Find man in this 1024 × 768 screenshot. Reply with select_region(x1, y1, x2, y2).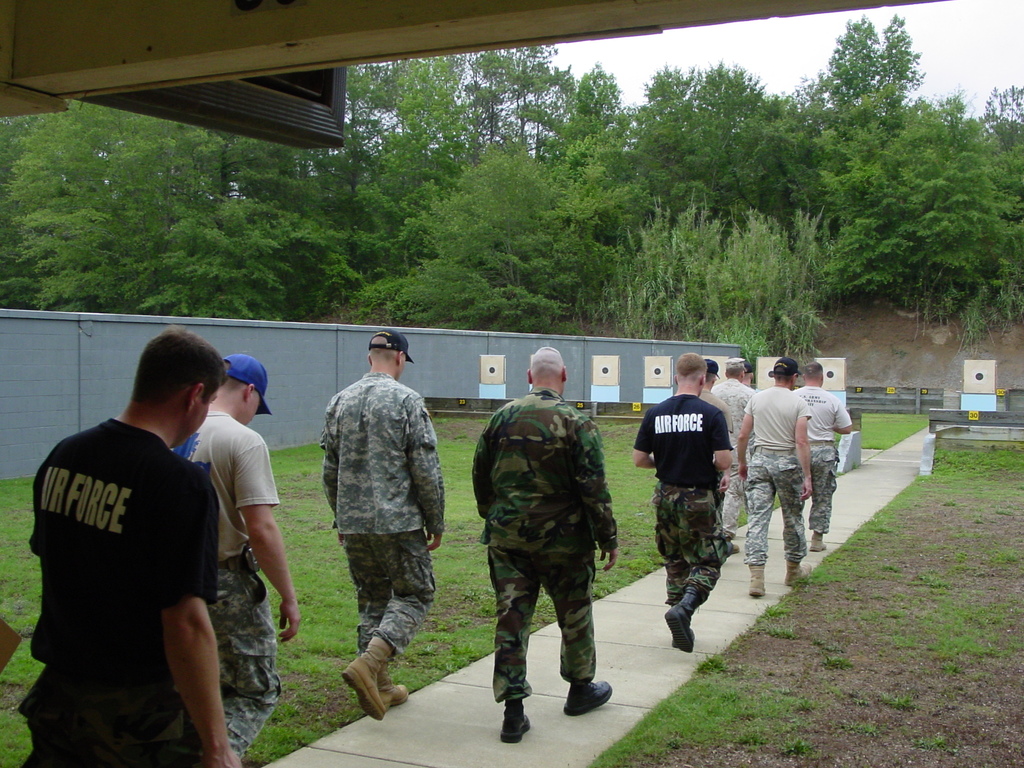
select_region(321, 332, 447, 721).
